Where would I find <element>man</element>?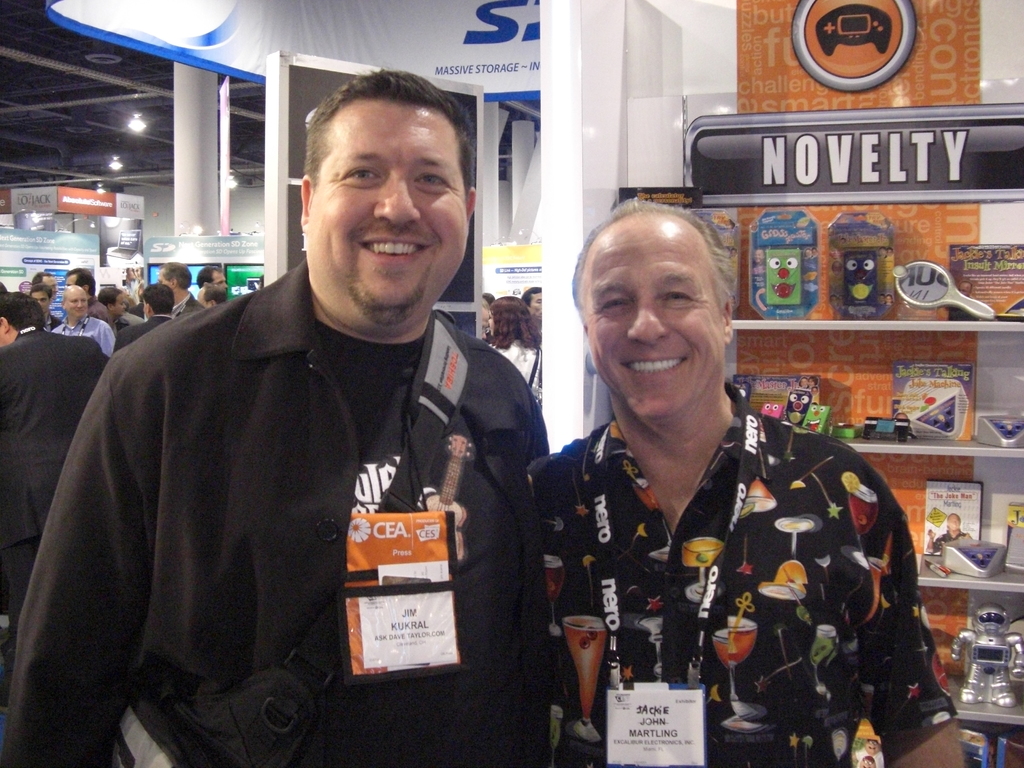
At [x1=61, y1=100, x2=577, y2=744].
